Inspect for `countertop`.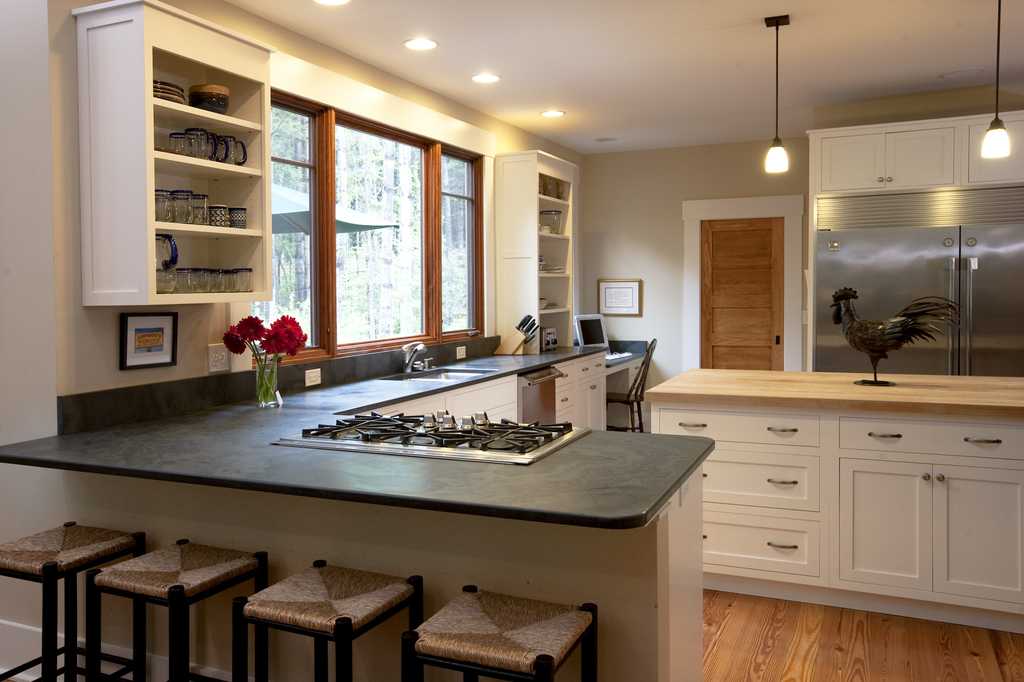
Inspection: Rect(0, 340, 717, 529).
